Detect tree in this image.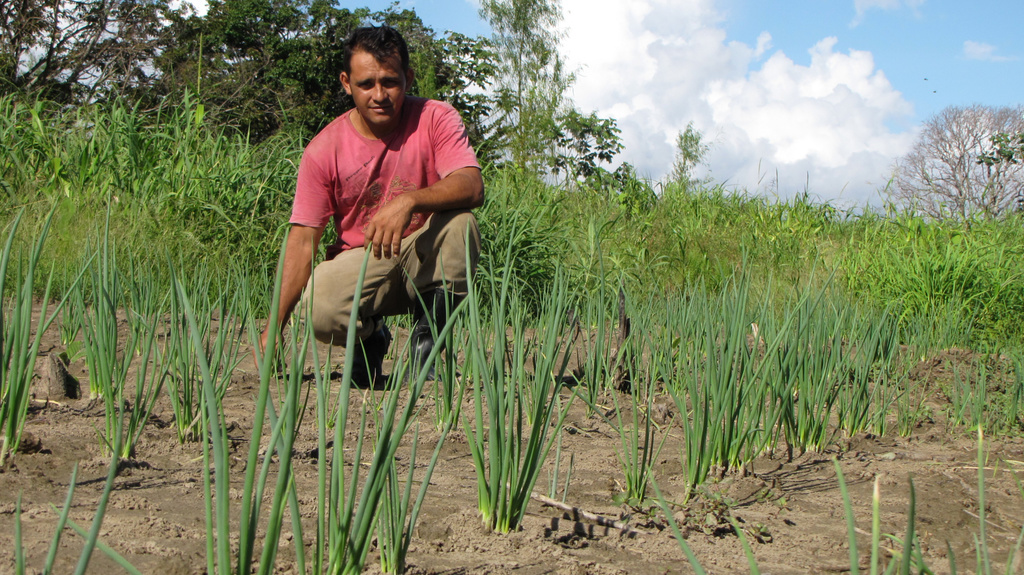
Detection: crop(879, 94, 1005, 244).
